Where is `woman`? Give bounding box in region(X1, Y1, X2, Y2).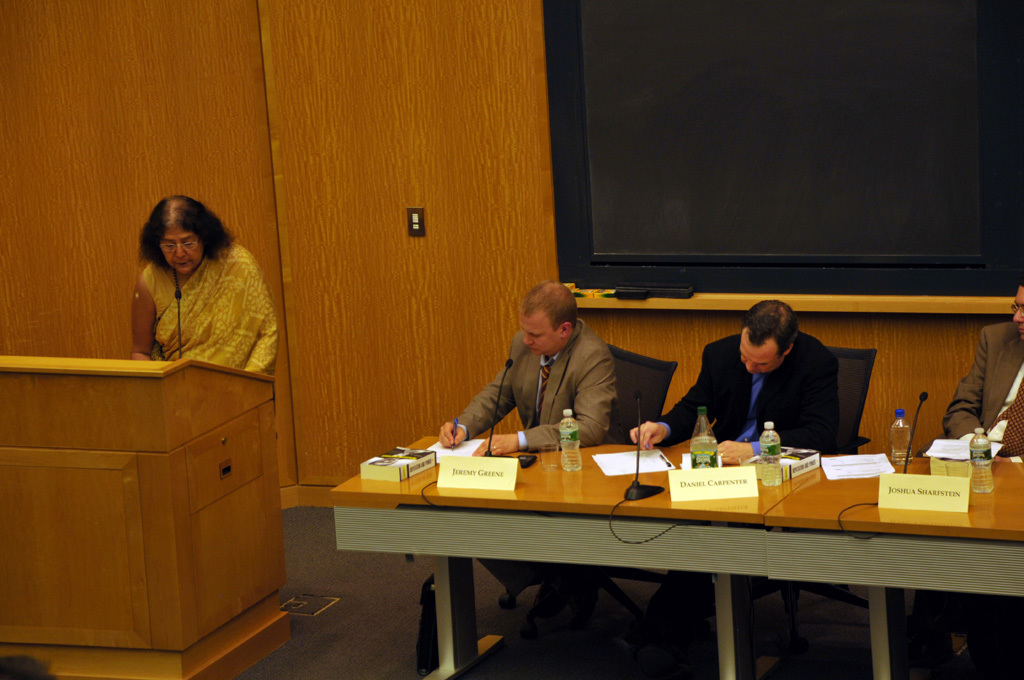
region(119, 194, 275, 379).
